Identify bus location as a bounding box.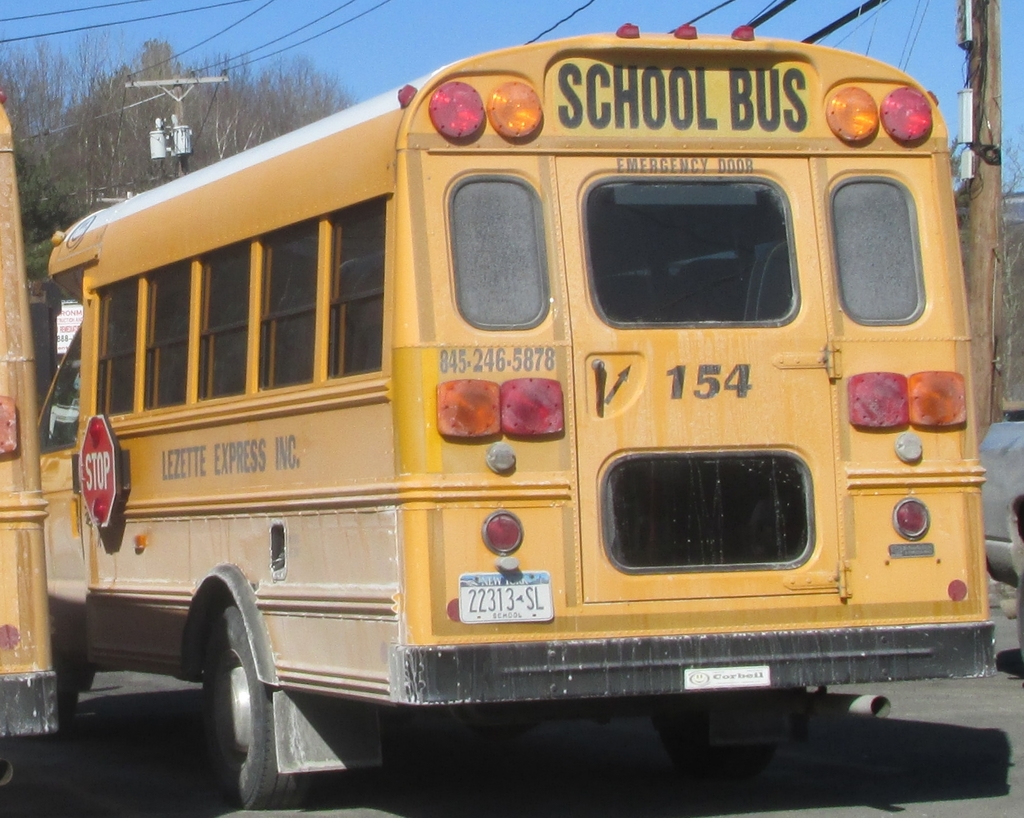
<box>26,26,998,808</box>.
